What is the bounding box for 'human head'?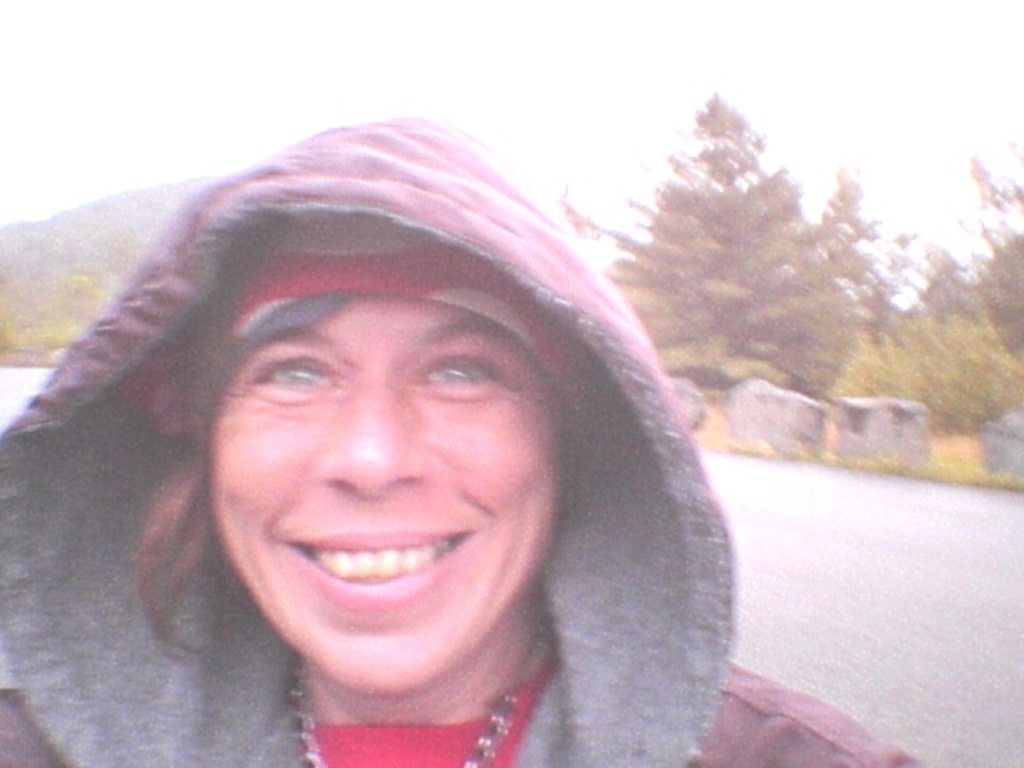
(left=192, top=211, right=590, bottom=710).
